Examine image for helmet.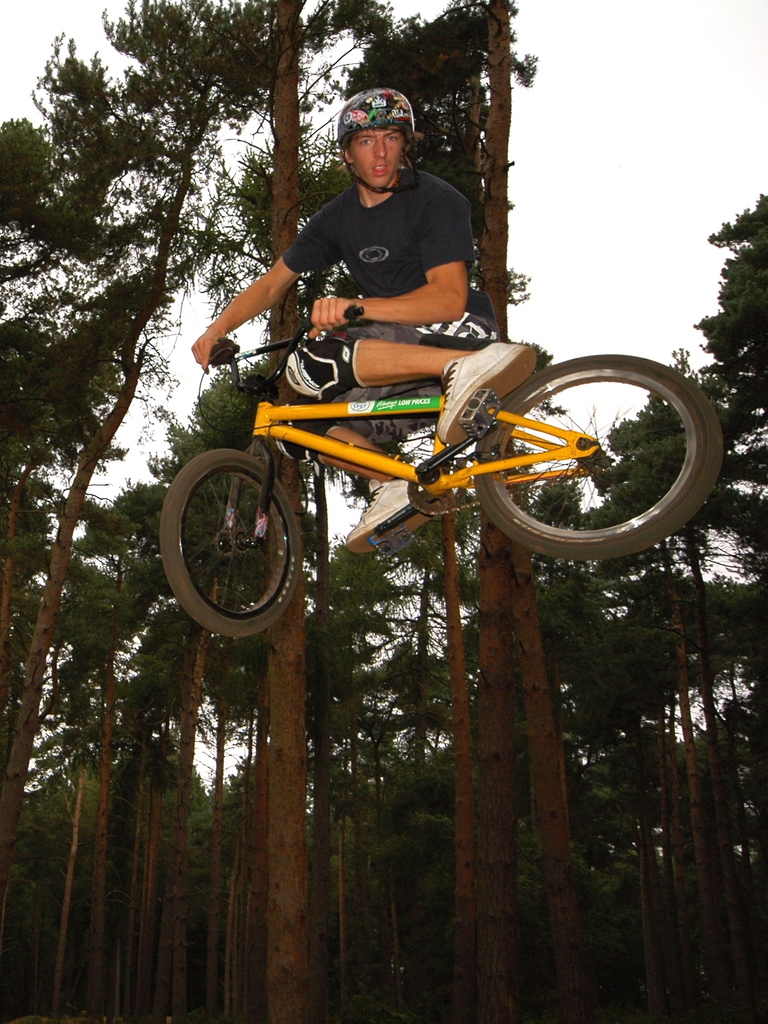
Examination result: bbox=[333, 87, 422, 184].
